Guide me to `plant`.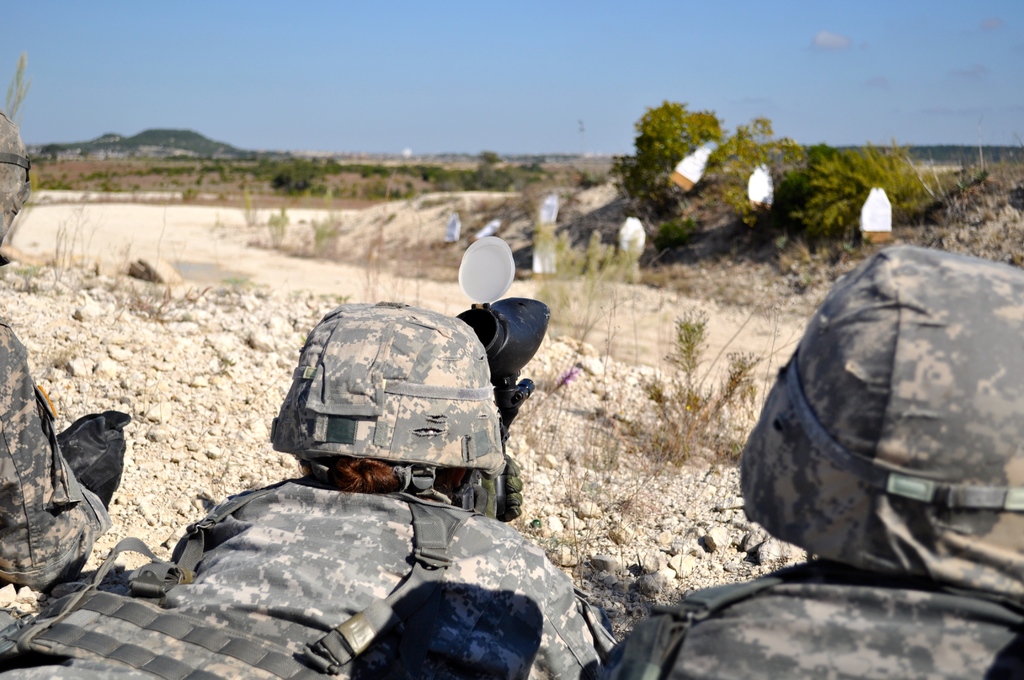
Guidance: select_region(781, 145, 930, 245).
